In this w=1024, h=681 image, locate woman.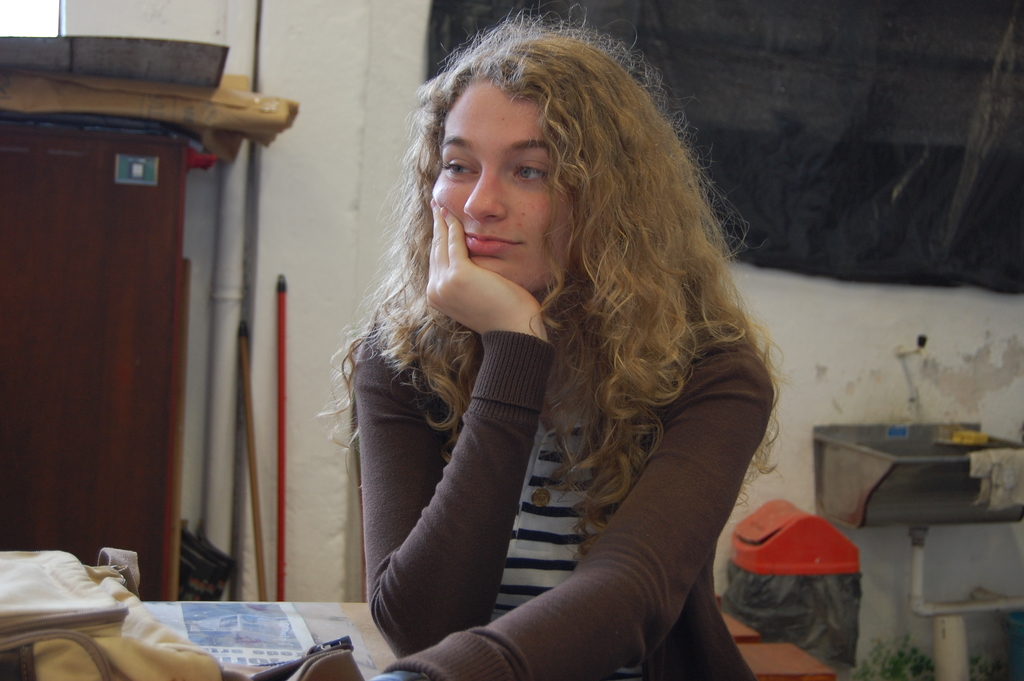
Bounding box: Rect(333, 16, 767, 680).
